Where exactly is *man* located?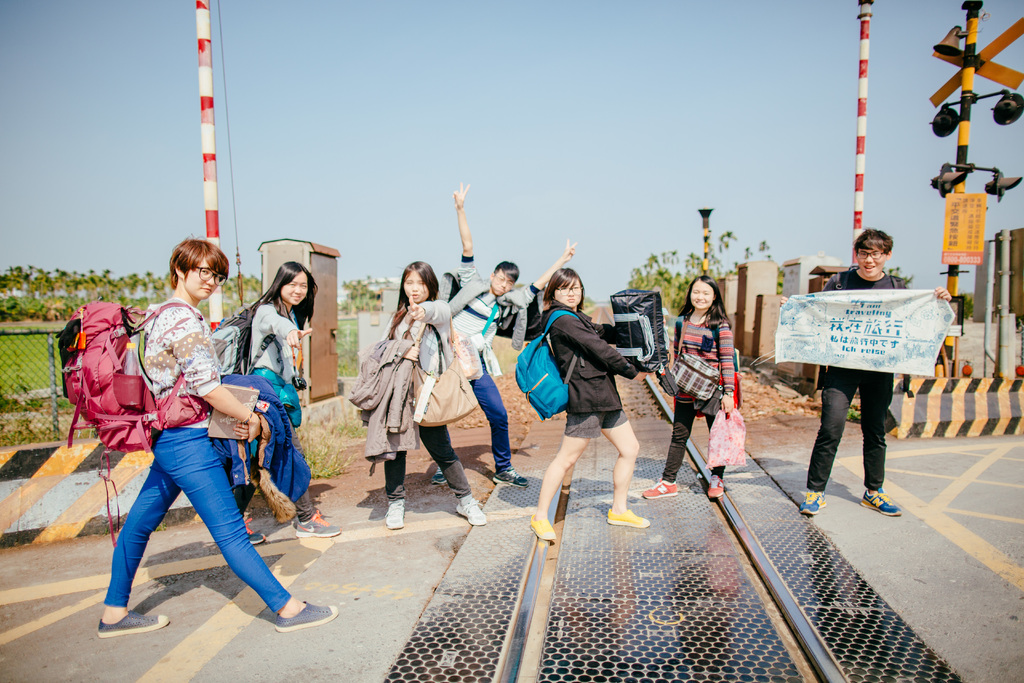
Its bounding box is Rect(420, 175, 588, 486).
